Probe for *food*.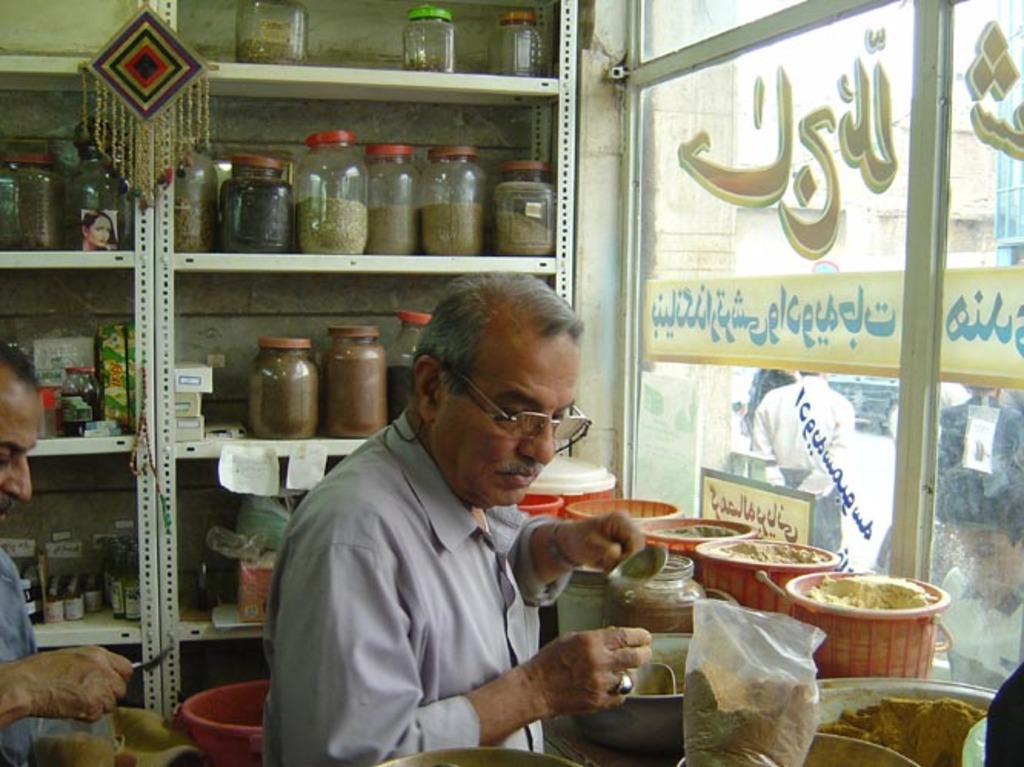
Probe result: (x1=820, y1=698, x2=990, y2=765).
